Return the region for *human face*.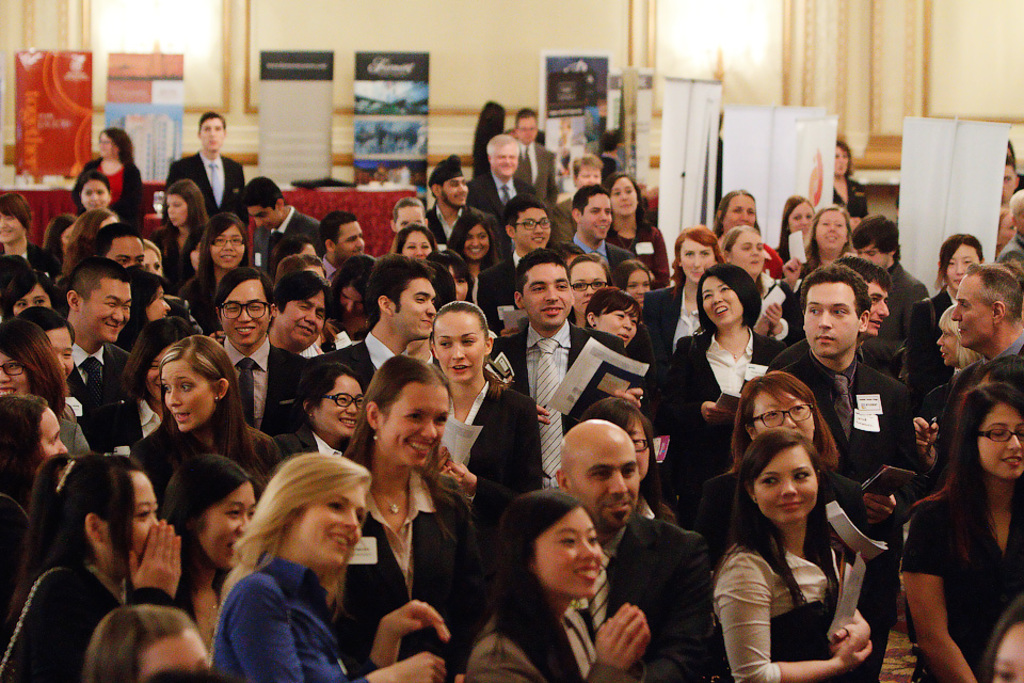
pyautogui.locateOnScreen(143, 622, 212, 681).
